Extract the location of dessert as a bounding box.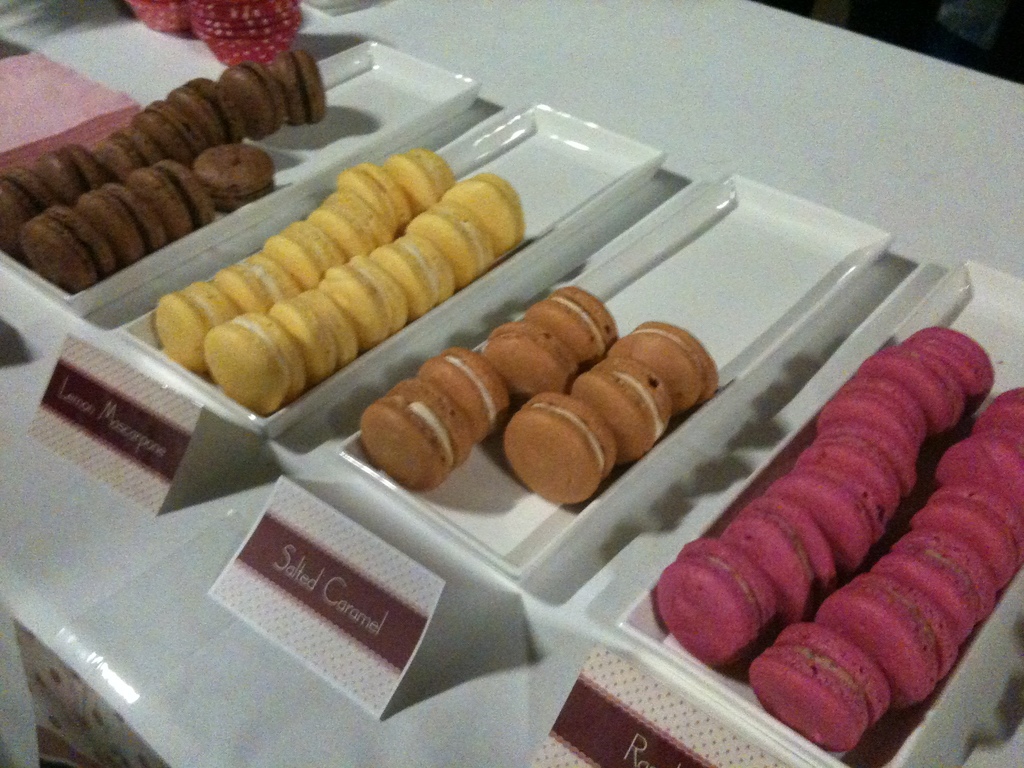
Rect(543, 276, 623, 375).
